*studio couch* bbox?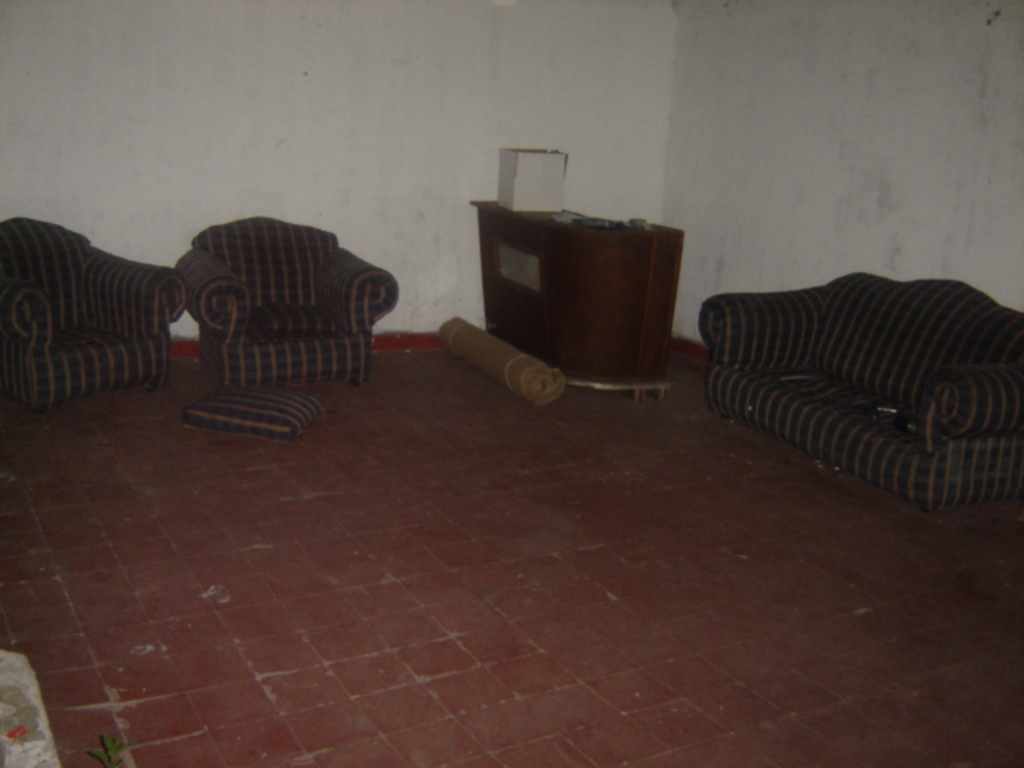
[left=0, top=210, right=181, bottom=410]
